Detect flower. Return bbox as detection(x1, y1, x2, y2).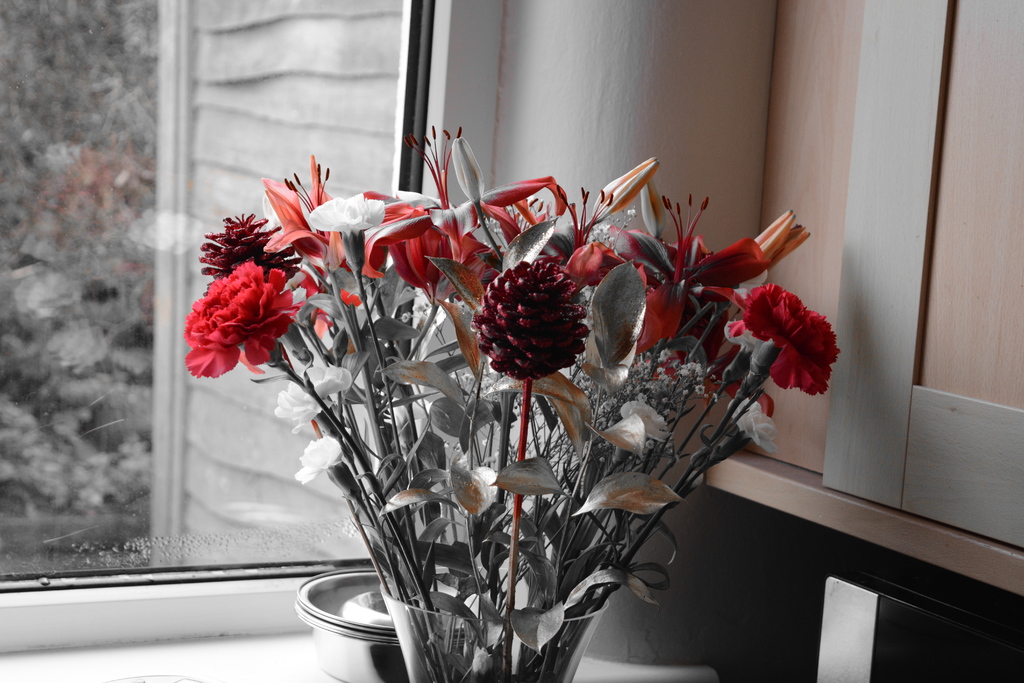
detection(586, 189, 768, 352).
